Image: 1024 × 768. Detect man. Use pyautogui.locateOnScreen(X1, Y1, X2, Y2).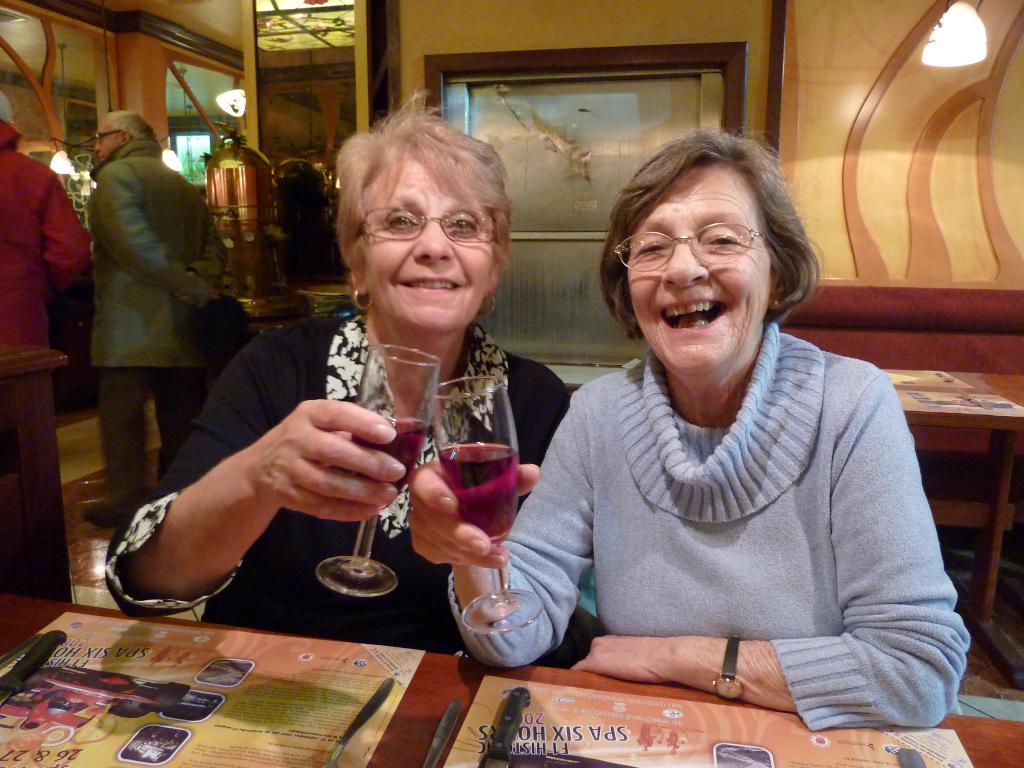
pyautogui.locateOnScreen(0, 83, 91, 599).
